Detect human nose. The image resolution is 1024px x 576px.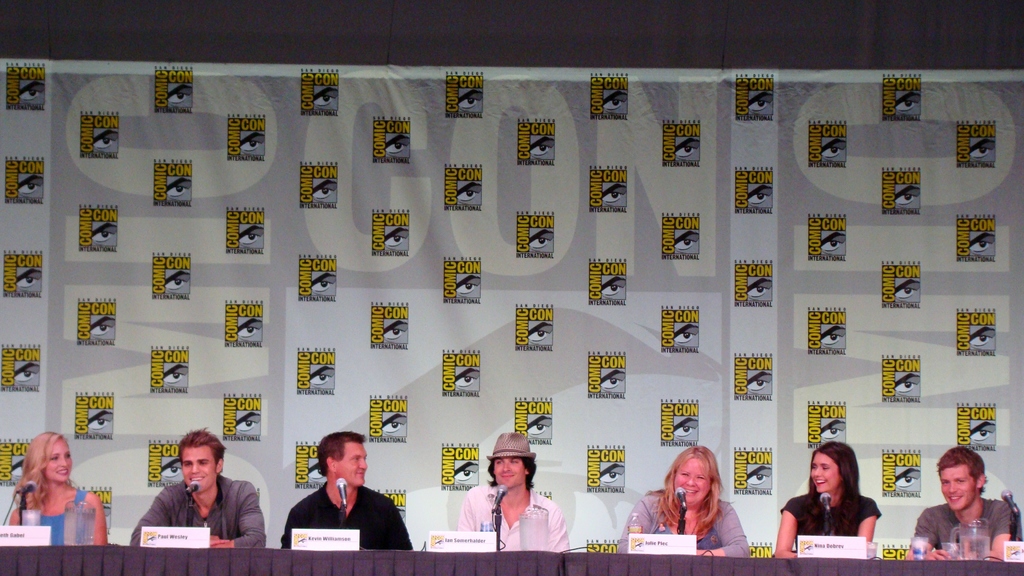
x1=58 y1=458 x2=67 y2=469.
